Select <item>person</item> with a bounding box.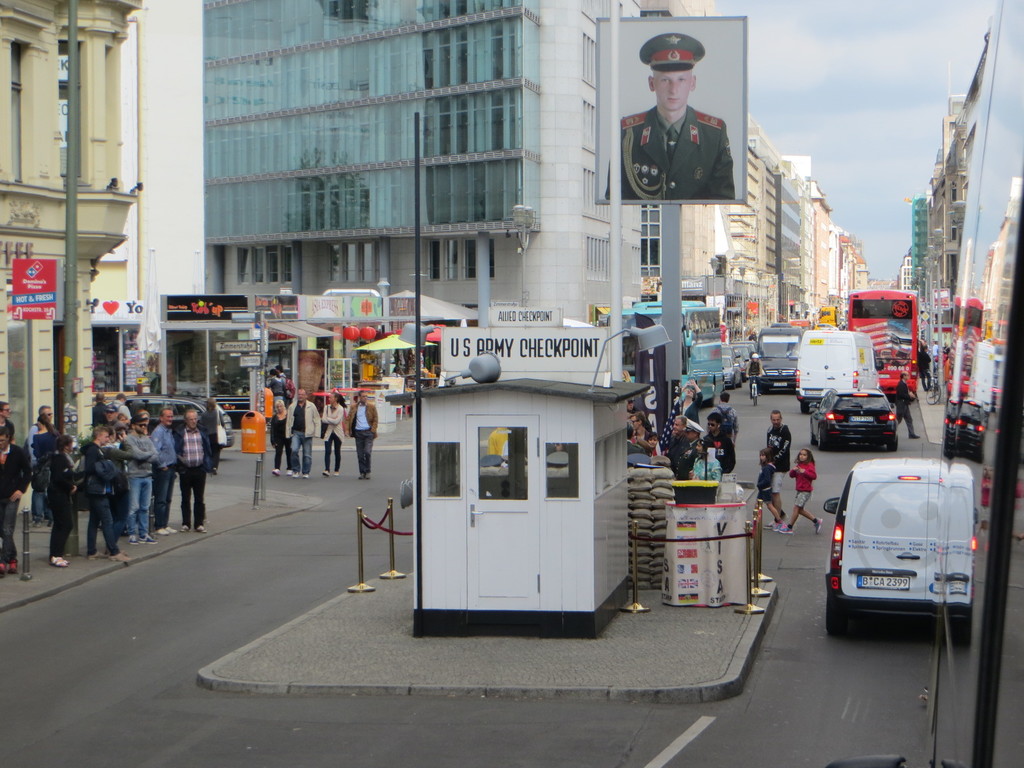
349,393,379,486.
